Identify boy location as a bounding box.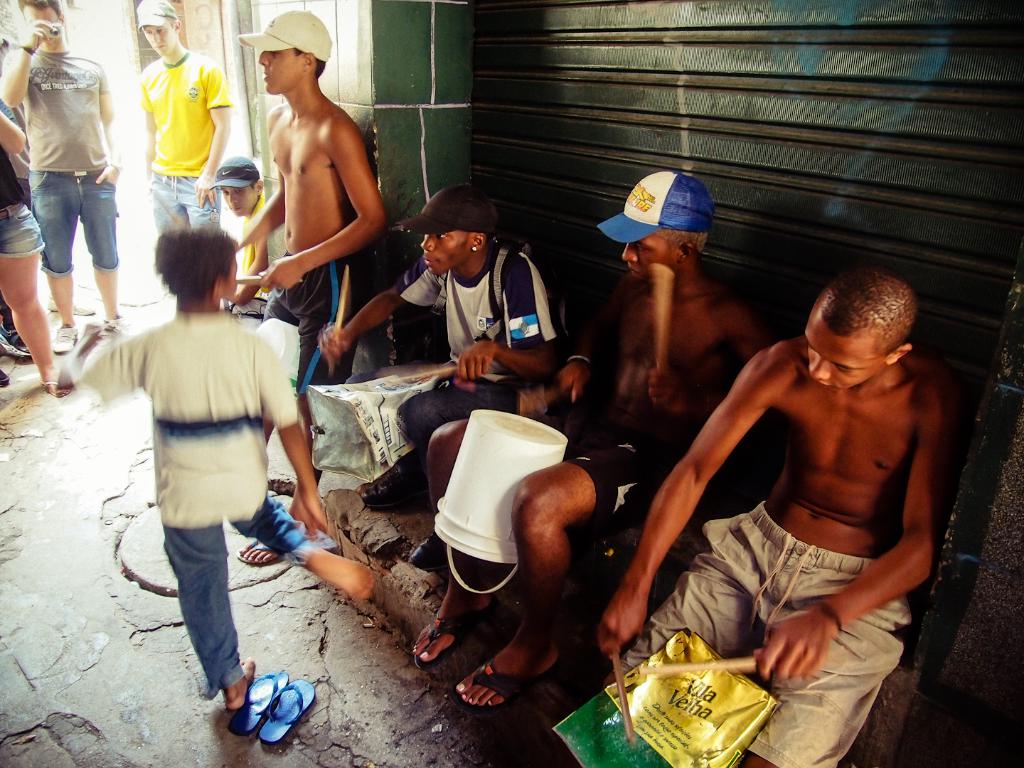
[x1=393, y1=166, x2=809, y2=718].
